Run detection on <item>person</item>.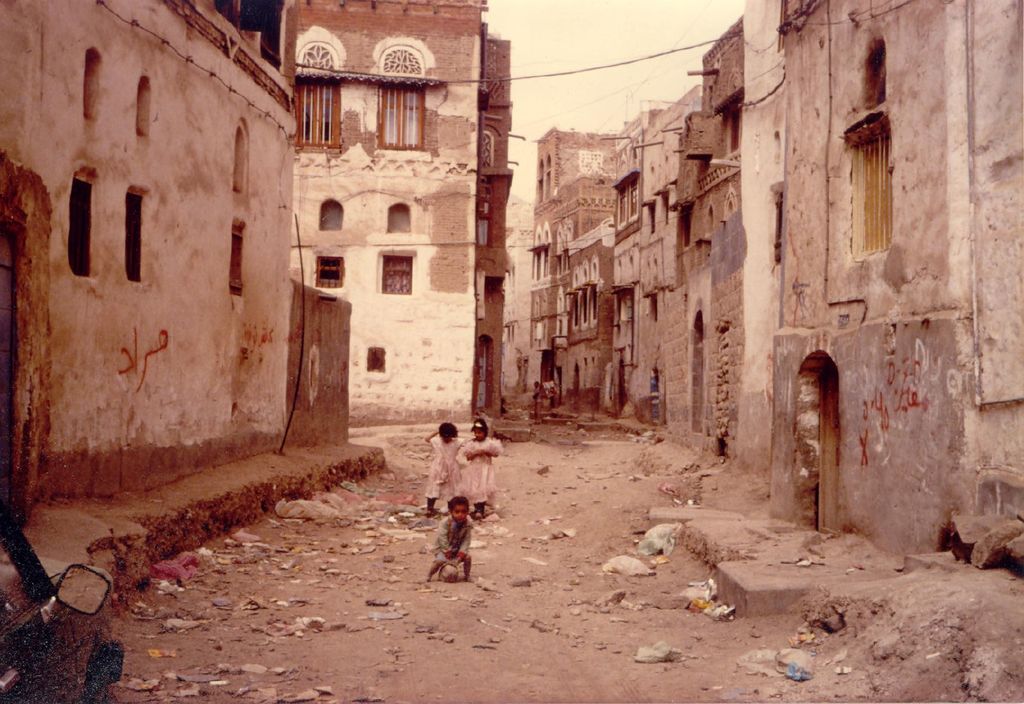
Result: pyautogui.locateOnScreen(426, 497, 481, 582).
